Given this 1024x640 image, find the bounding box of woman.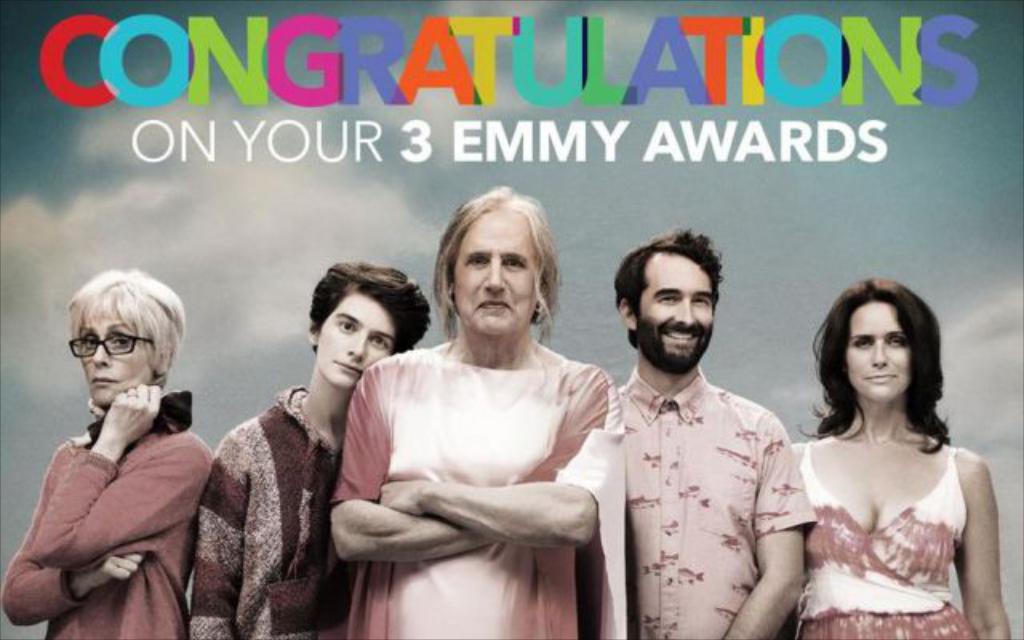
<region>766, 267, 1010, 630</region>.
